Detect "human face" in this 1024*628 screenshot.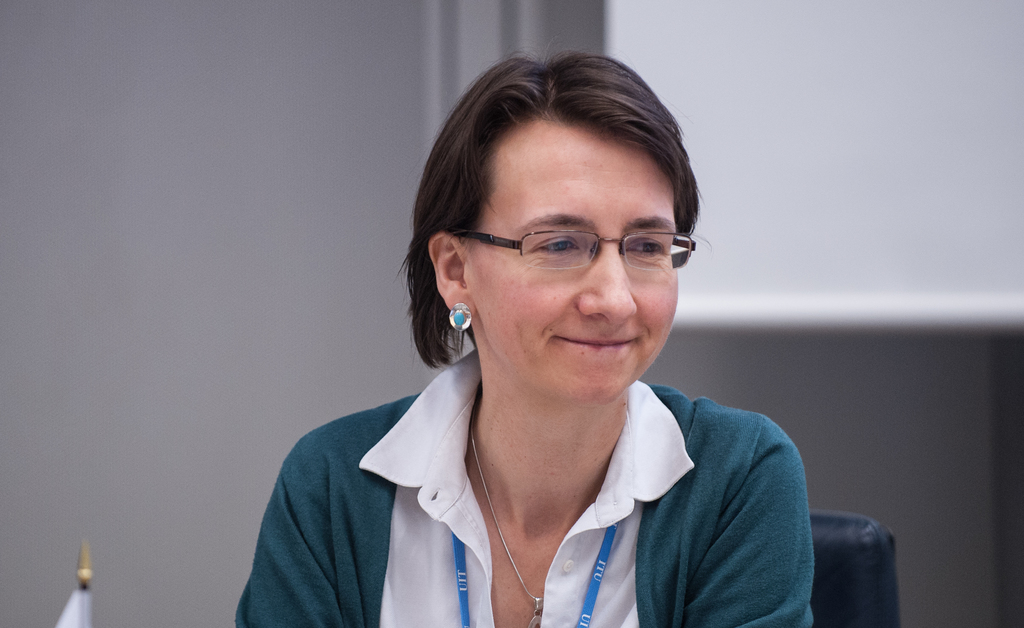
Detection: <bbox>457, 116, 685, 410</bbox>.
